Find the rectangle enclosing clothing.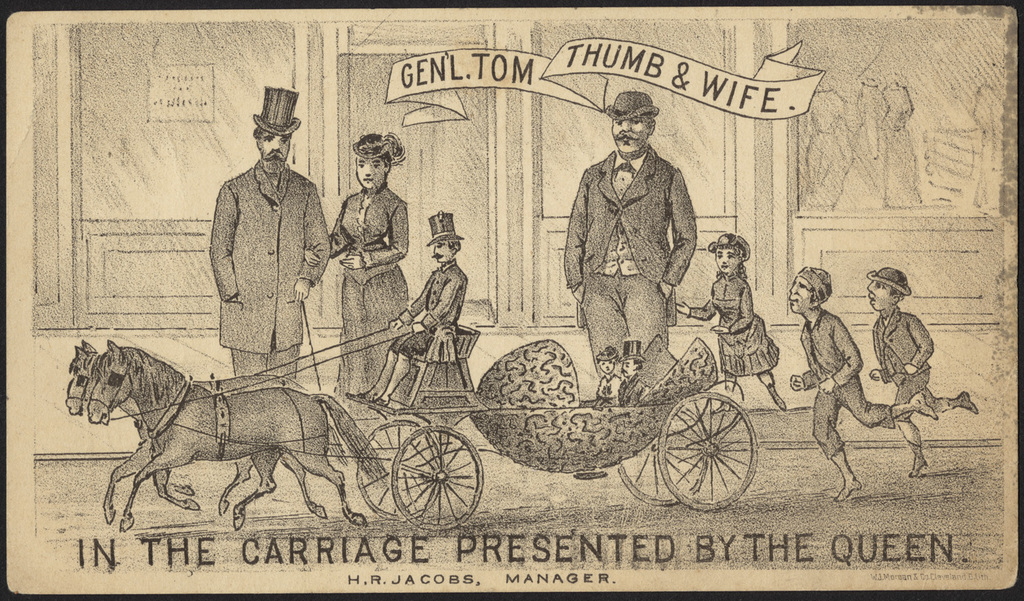
BBox(594, 374, 616, 407).
